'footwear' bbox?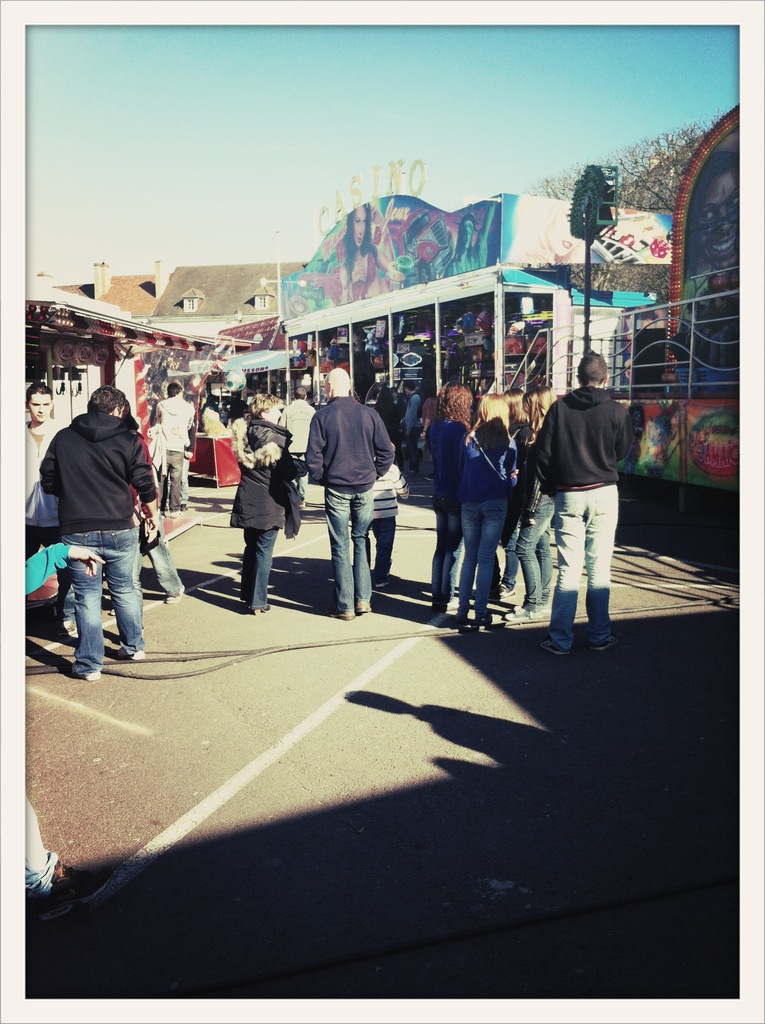
locate(54, 620, 77, 634)
